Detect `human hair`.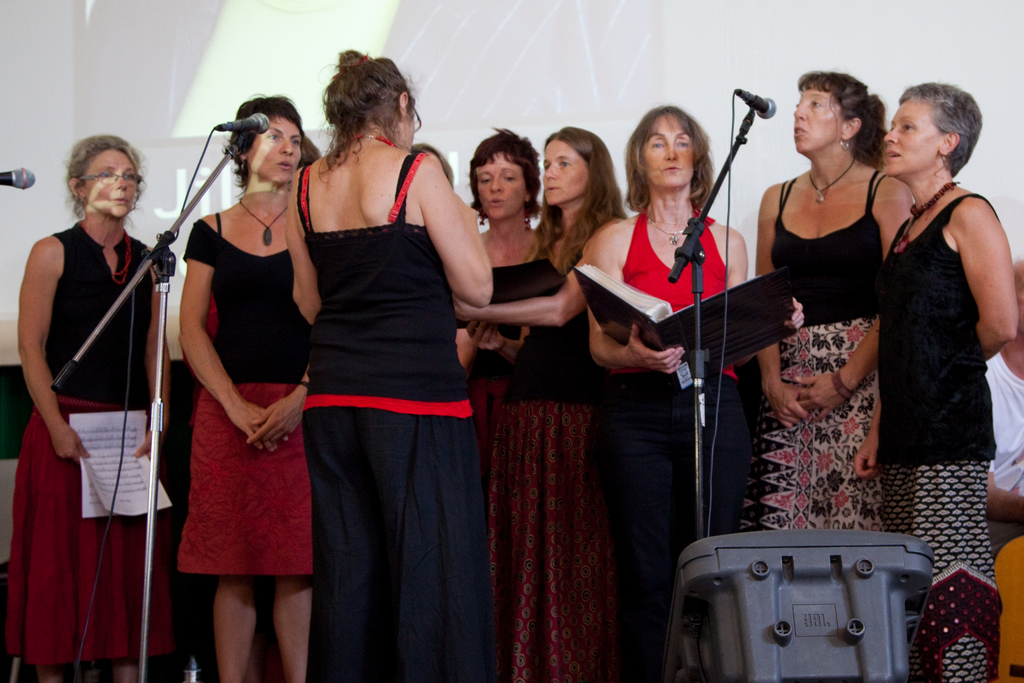
Detected at {"x1": 221, "y1": 92, "x2": 303, "y2": 198}.
